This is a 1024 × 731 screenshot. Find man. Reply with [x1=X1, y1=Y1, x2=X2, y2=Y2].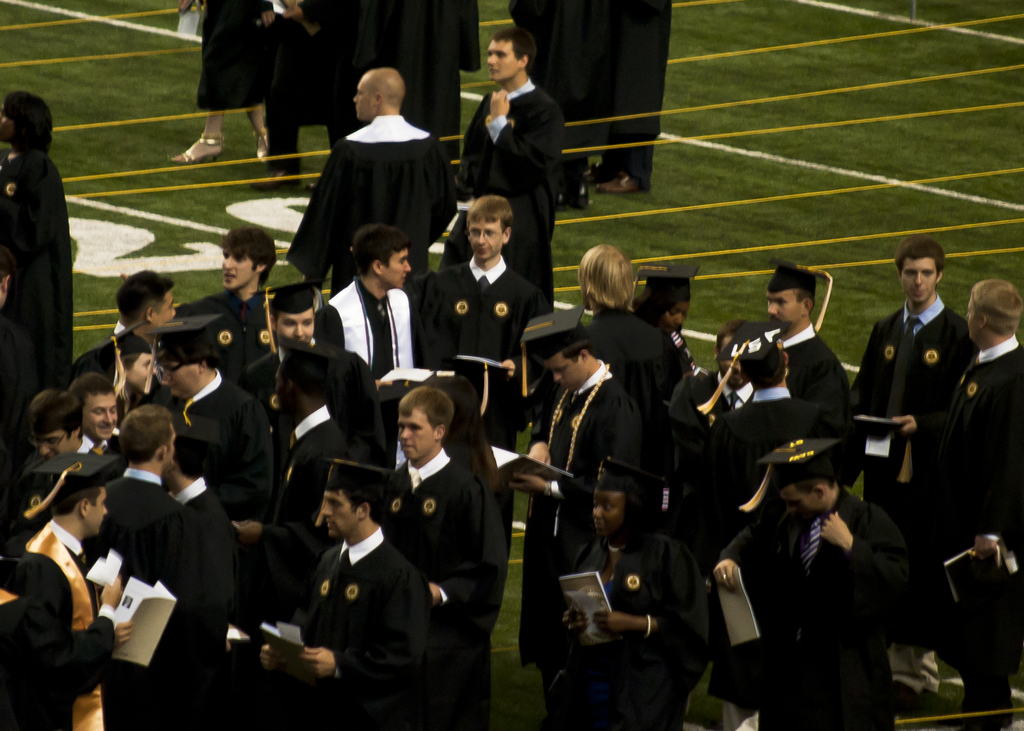
[x1=465, y1=29, x2=567, y2=297].
